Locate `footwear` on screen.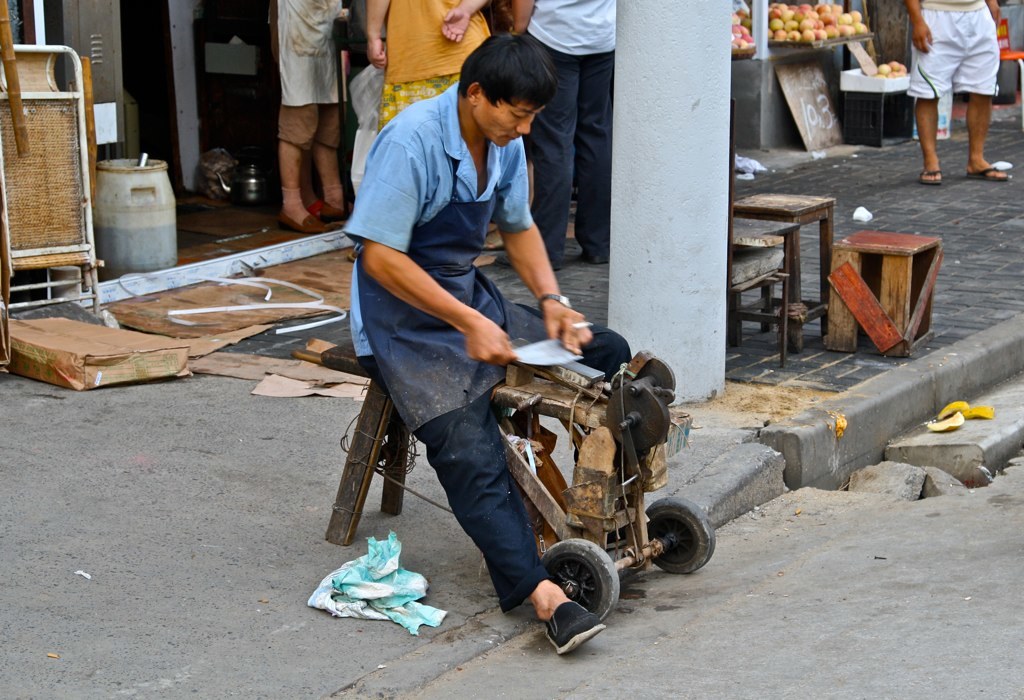
On screen at l=964, t=164, r=1009, b=182.
